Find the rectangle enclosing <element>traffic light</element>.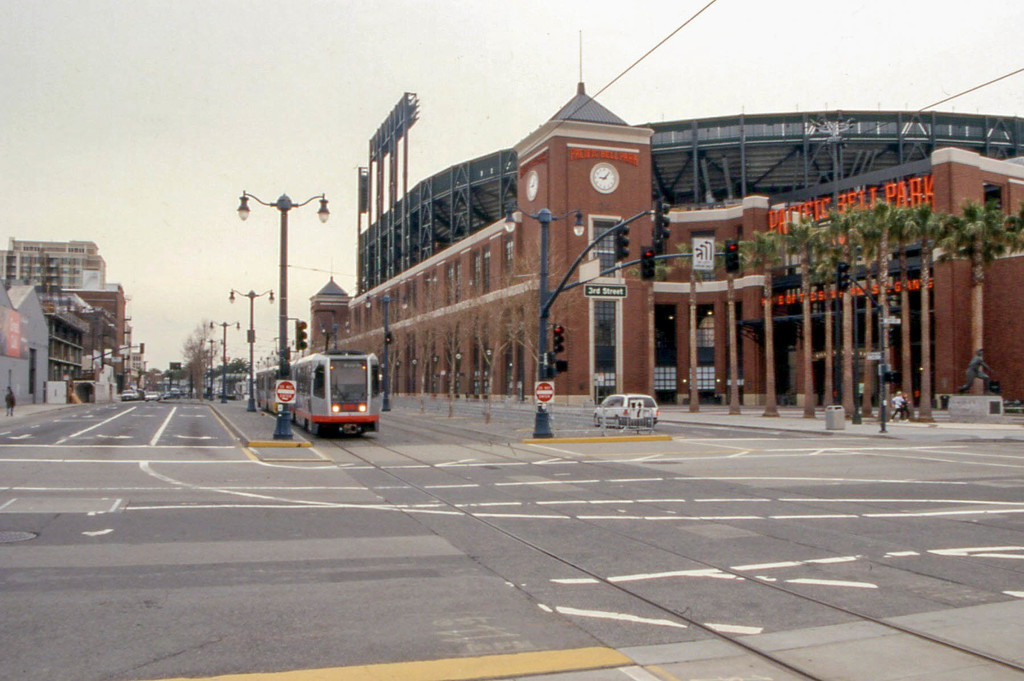
640/247/655/283.
